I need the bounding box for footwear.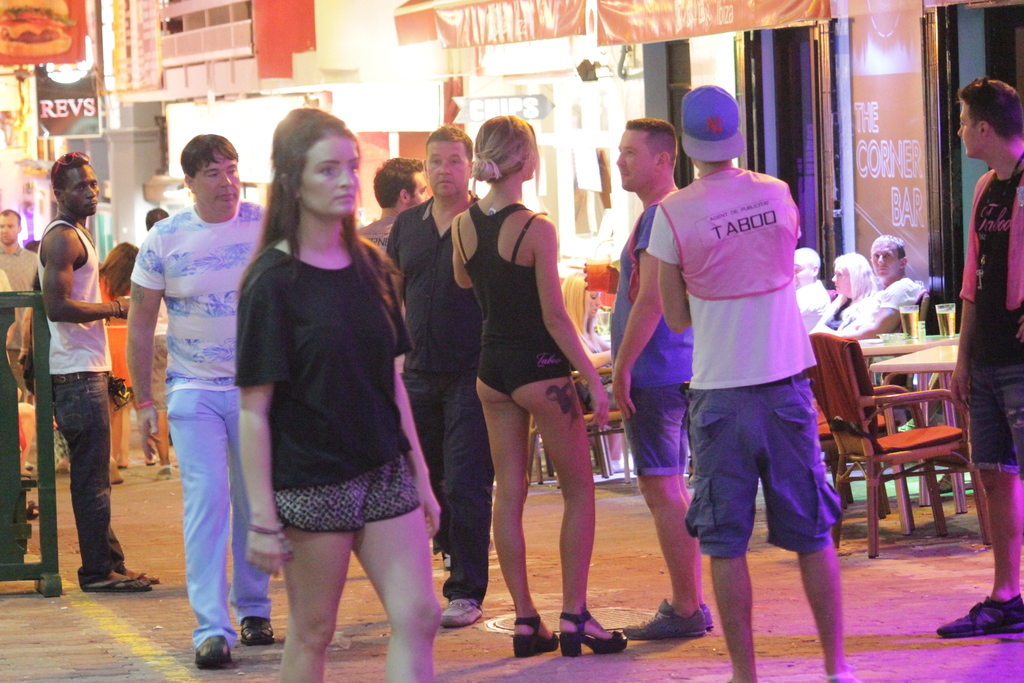
Here it is: box=[236, 606, 273, 642].
